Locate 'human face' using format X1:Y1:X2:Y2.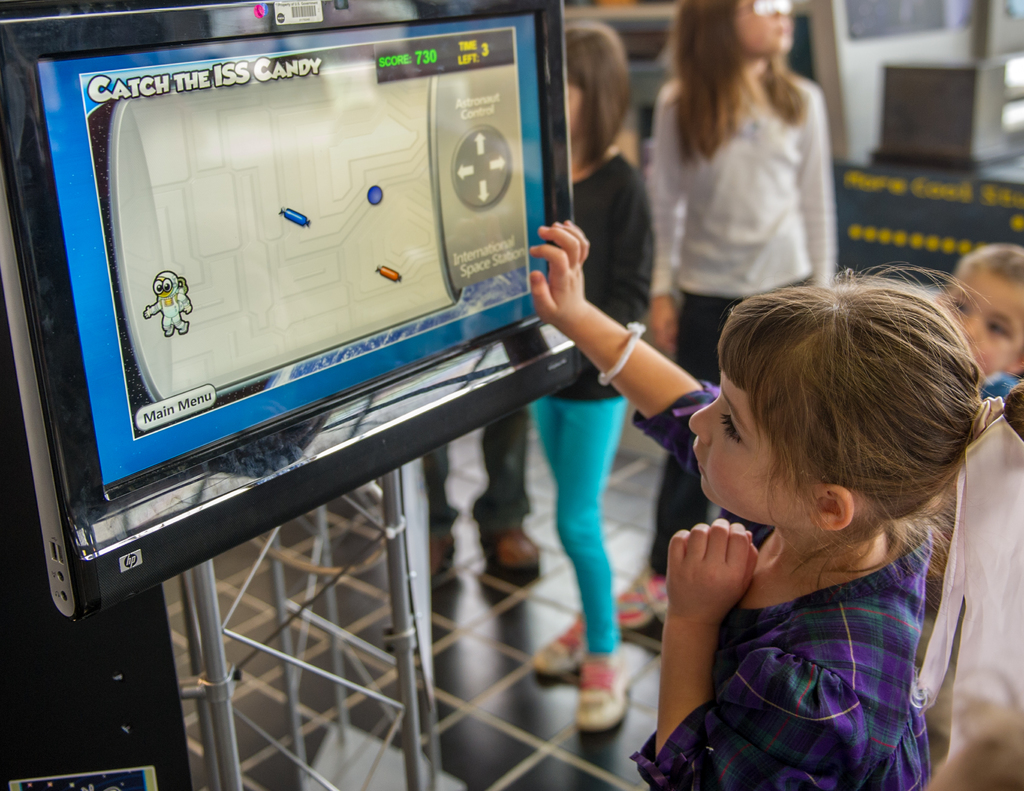
688:372:801:531.
